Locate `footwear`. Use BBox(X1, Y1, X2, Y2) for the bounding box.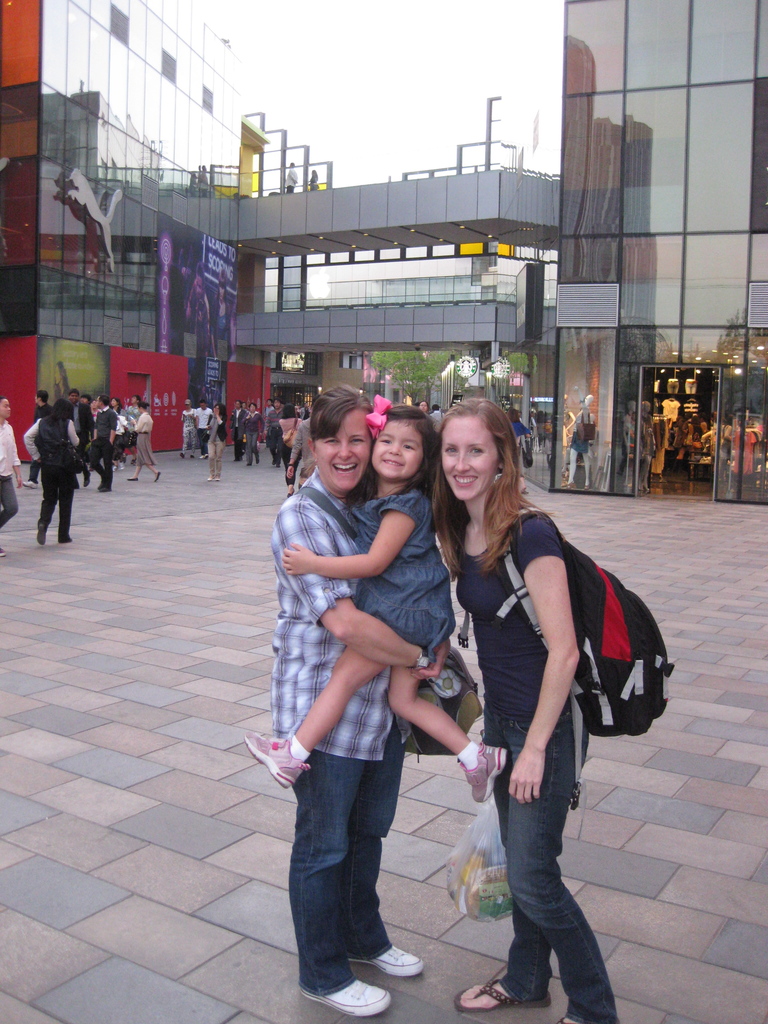
BBox(272, 459, 274, 464).
